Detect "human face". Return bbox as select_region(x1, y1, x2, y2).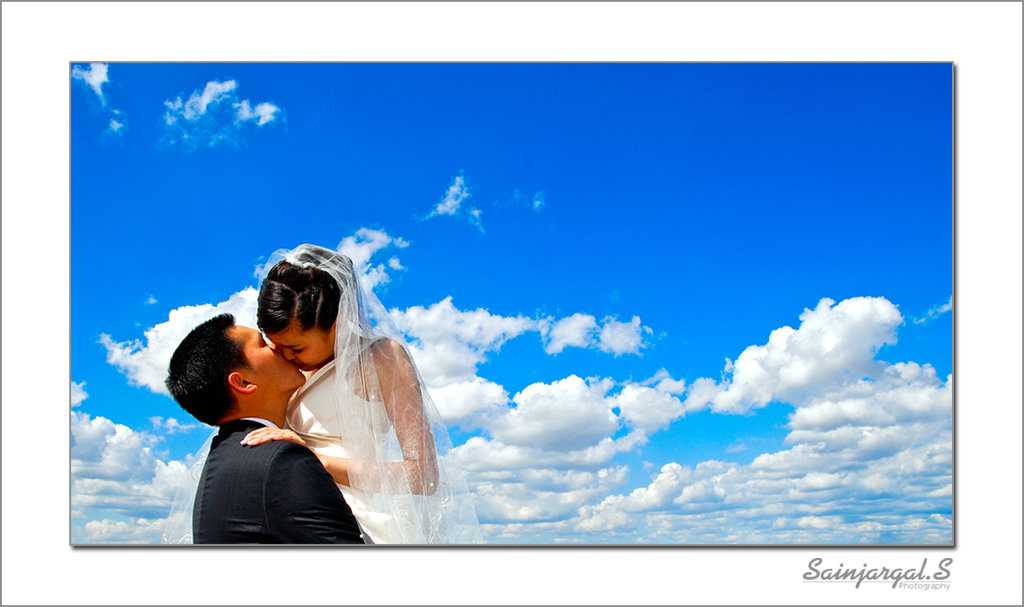
select_region(267, 324, 333, 375).
